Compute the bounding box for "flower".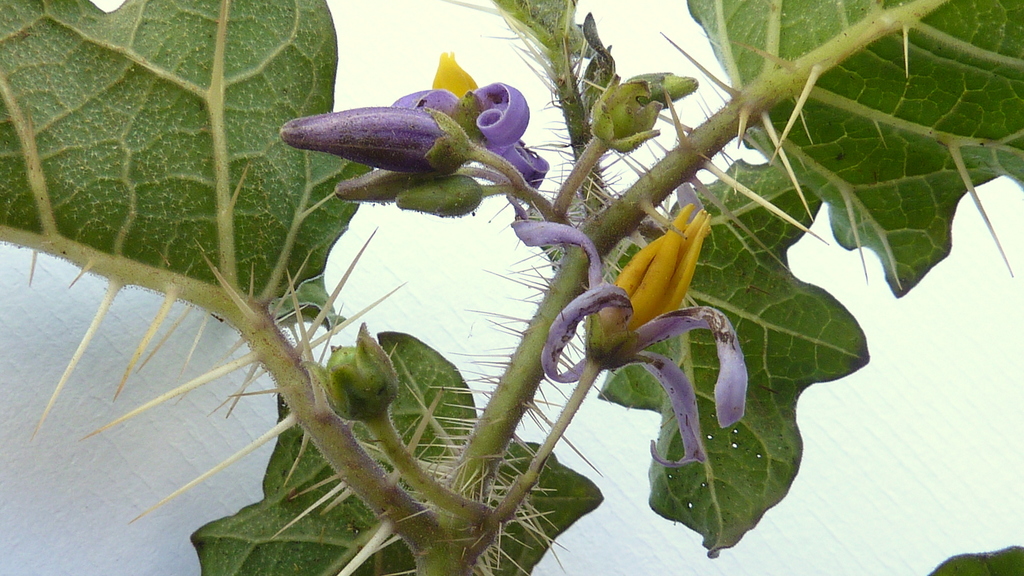
BBox(299, 319, 399, 425).
